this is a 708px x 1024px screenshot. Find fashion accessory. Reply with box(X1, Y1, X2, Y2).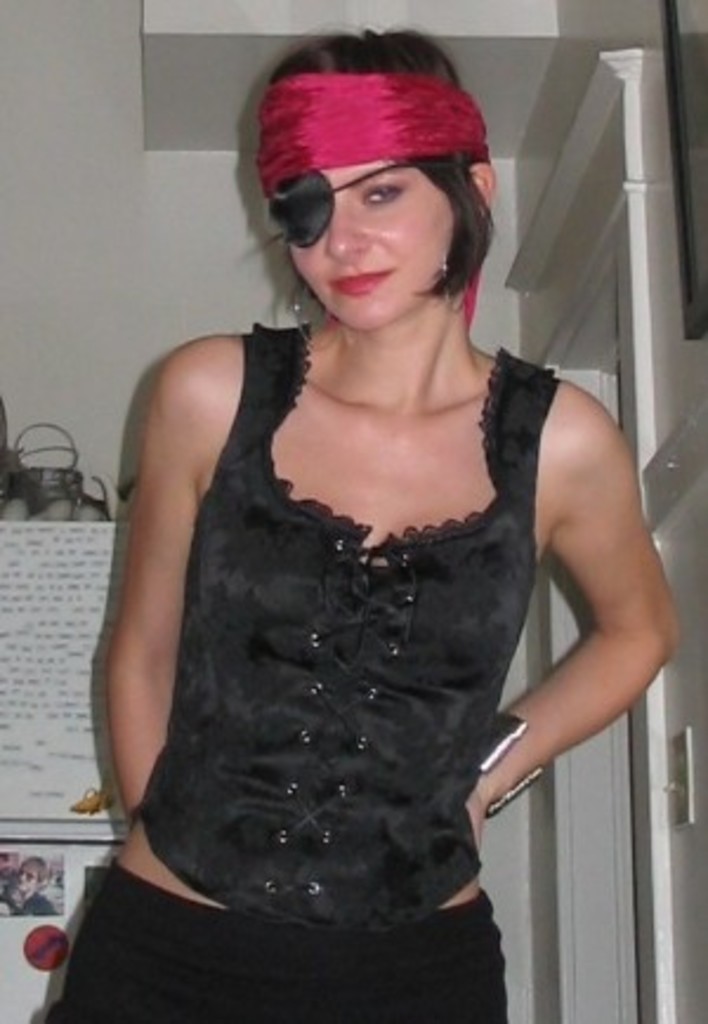
box(281, 283, 335, 359).
